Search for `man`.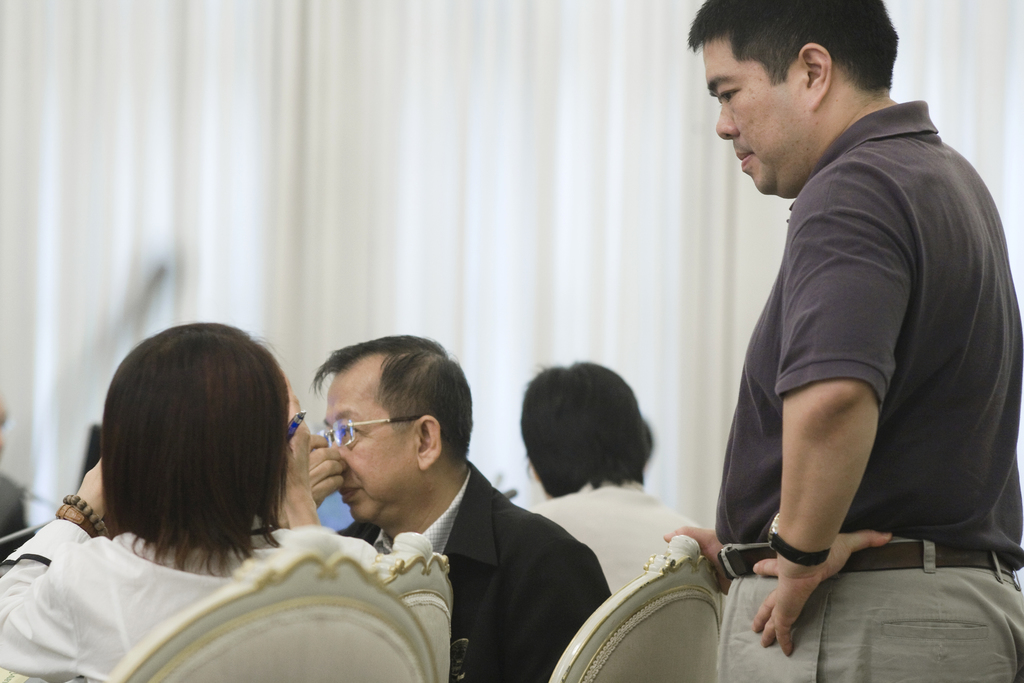
Found at (302, 333, 611, 682).
